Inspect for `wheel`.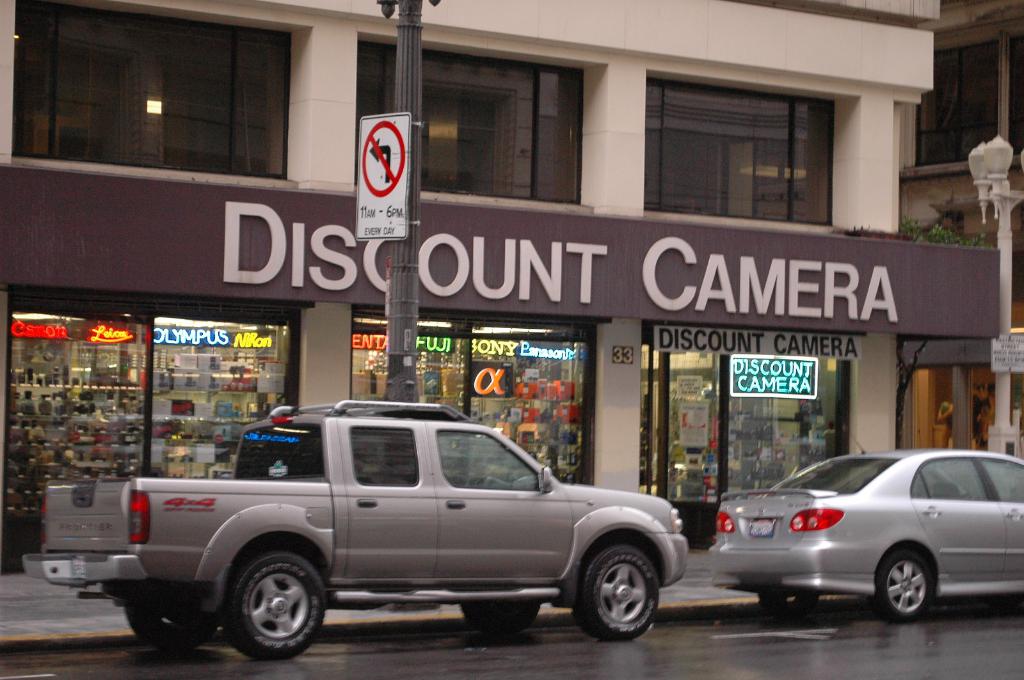
Inspection: {"left": 125, "top": 601, "right": 217, "bottom": 651}.
